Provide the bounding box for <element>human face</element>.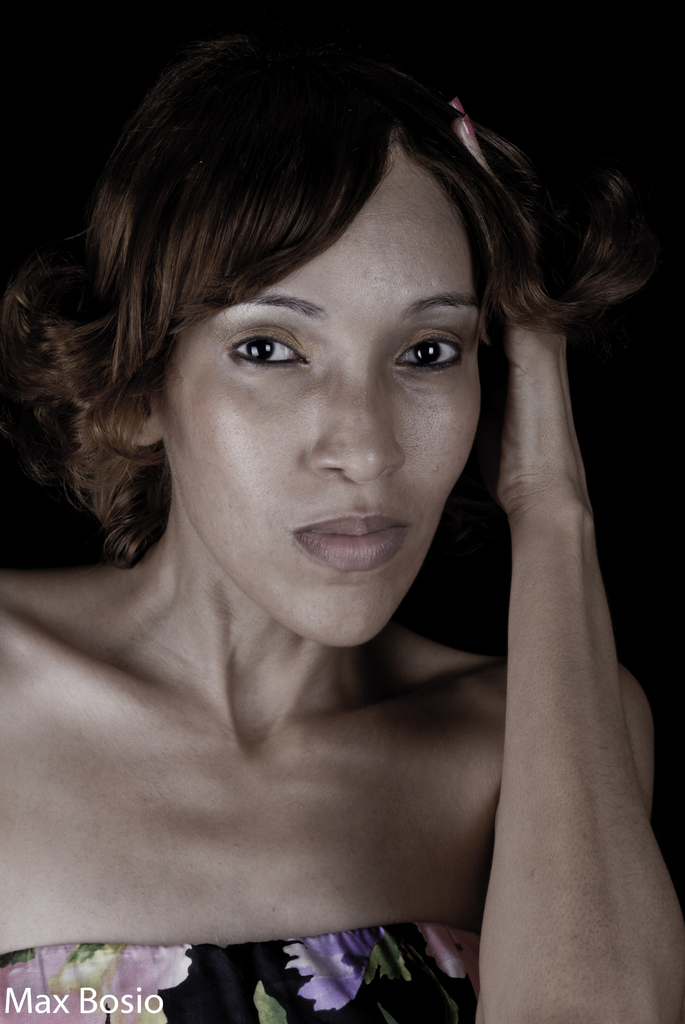
l=167, t=157, r=480, b=648.
